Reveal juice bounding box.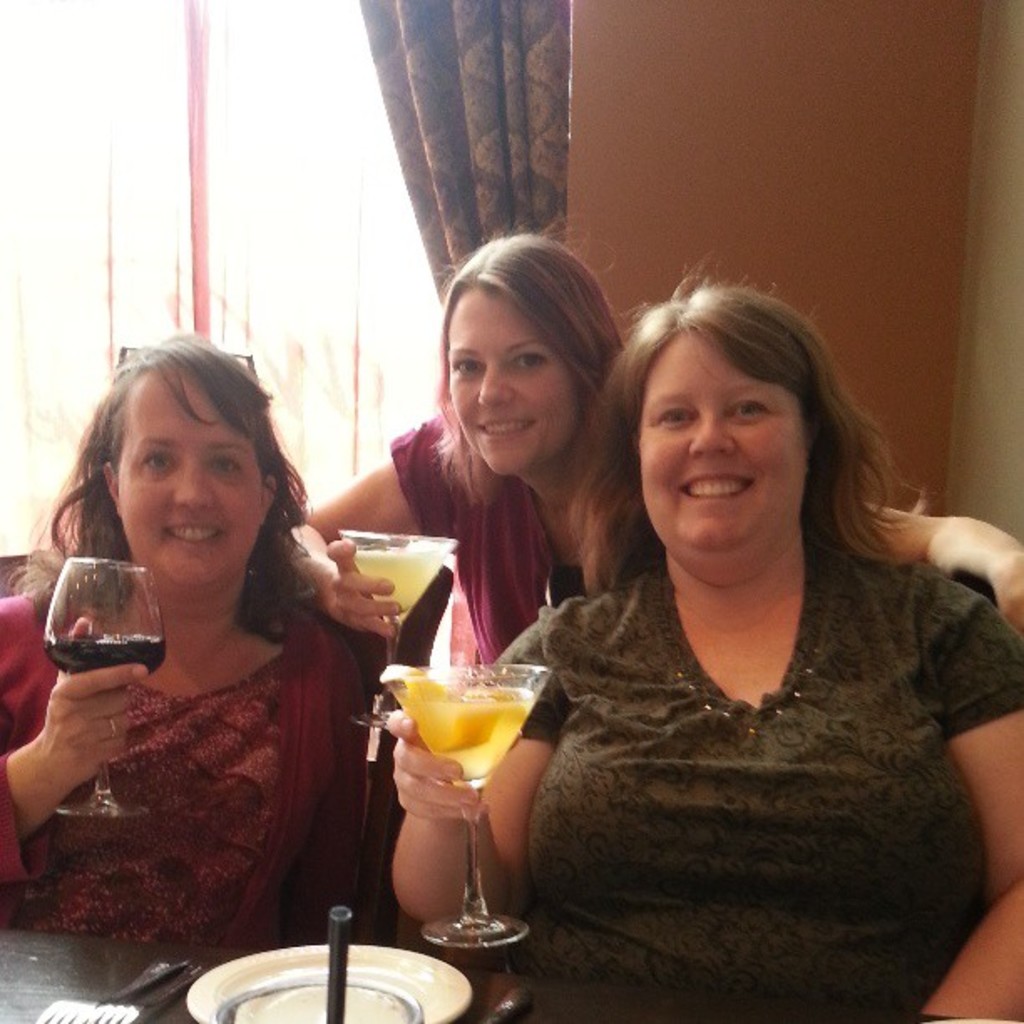
Revealed: (395,686,539,780).
